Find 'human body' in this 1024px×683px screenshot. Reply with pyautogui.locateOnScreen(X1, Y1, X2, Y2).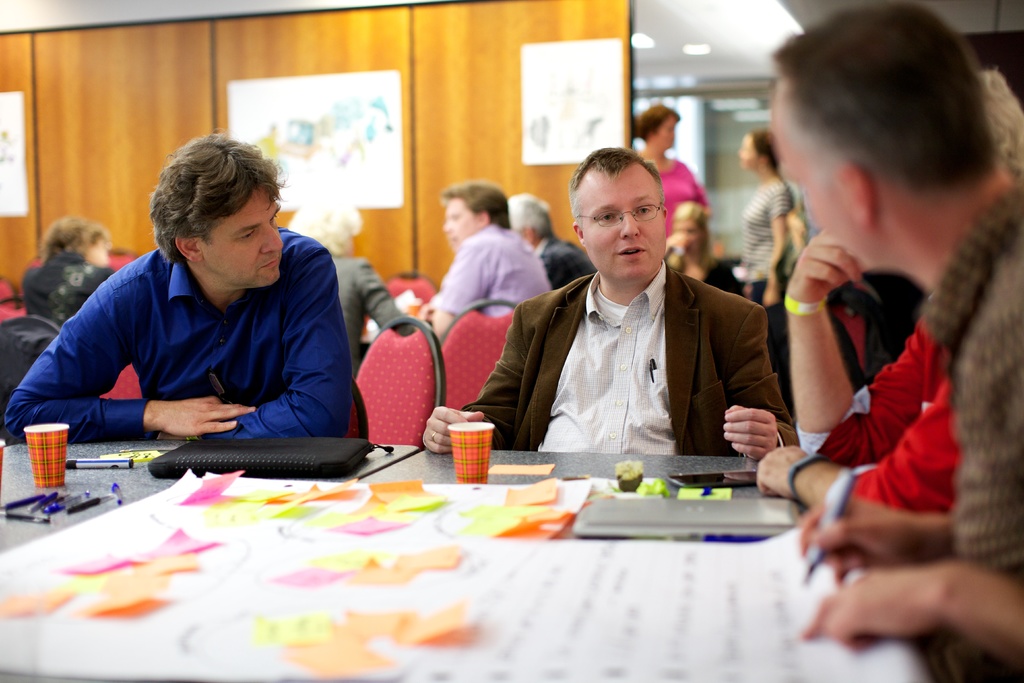
pyautogui.locateOnScreen(531, 233, 593, 288).
